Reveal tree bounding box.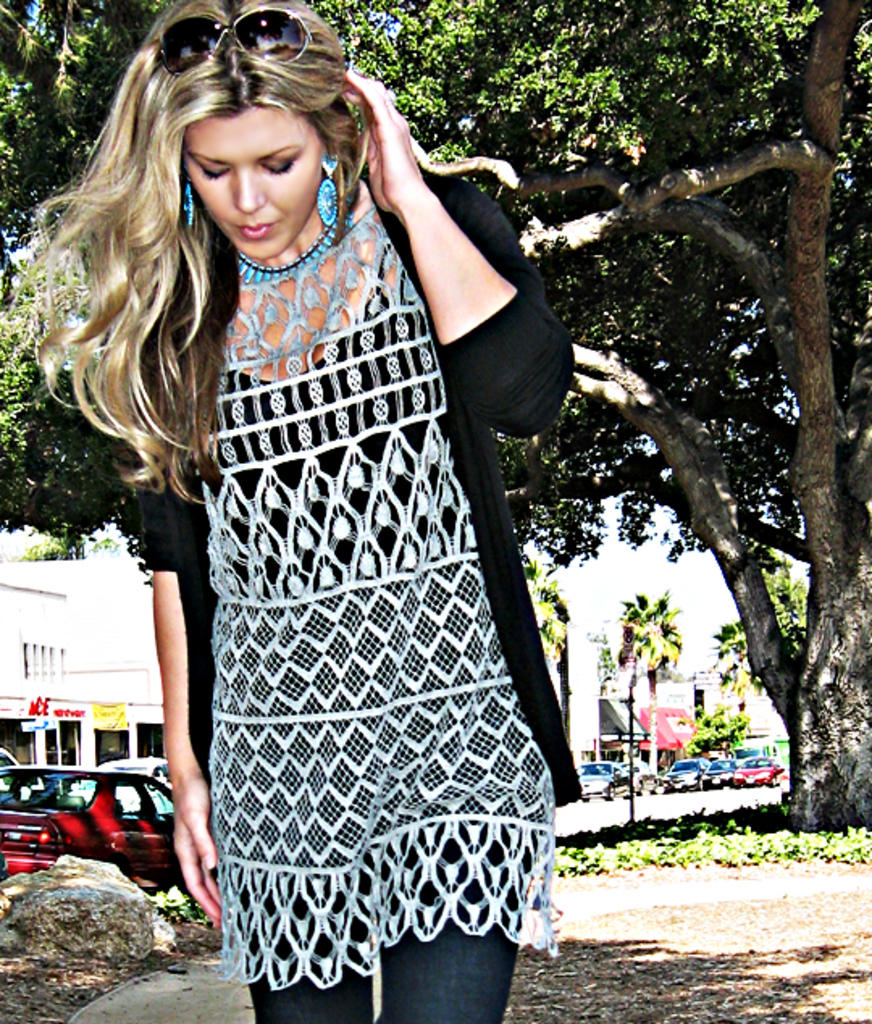
Revealed: BBox(762, 567, 822, 632).
